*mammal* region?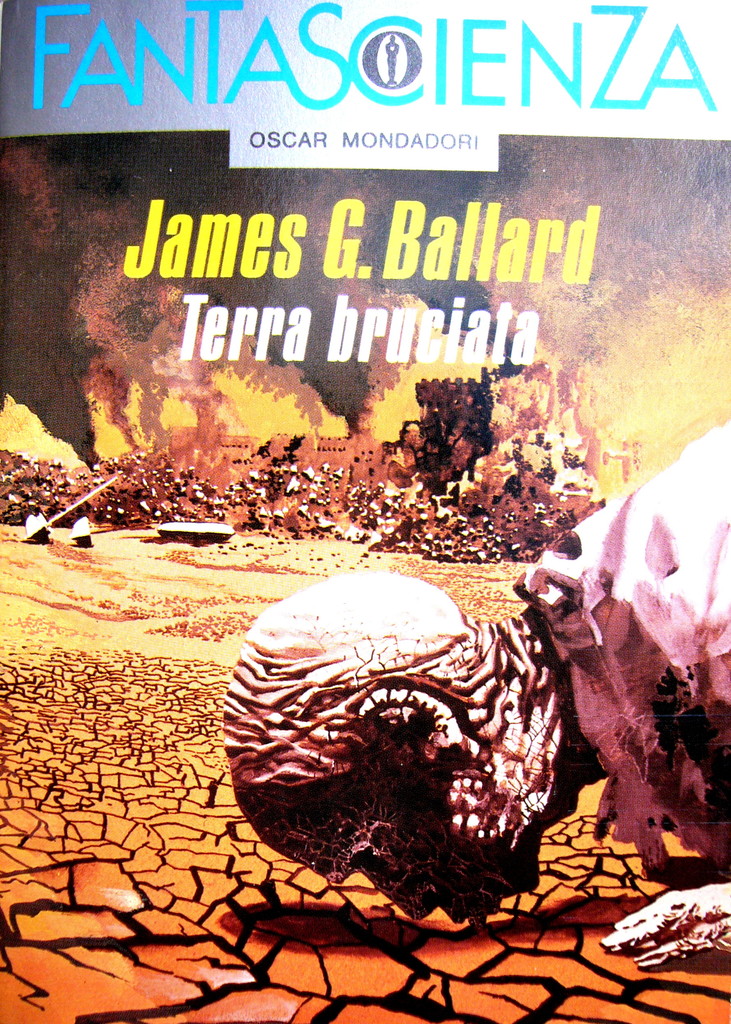
region(211, 422, 730, 971)
